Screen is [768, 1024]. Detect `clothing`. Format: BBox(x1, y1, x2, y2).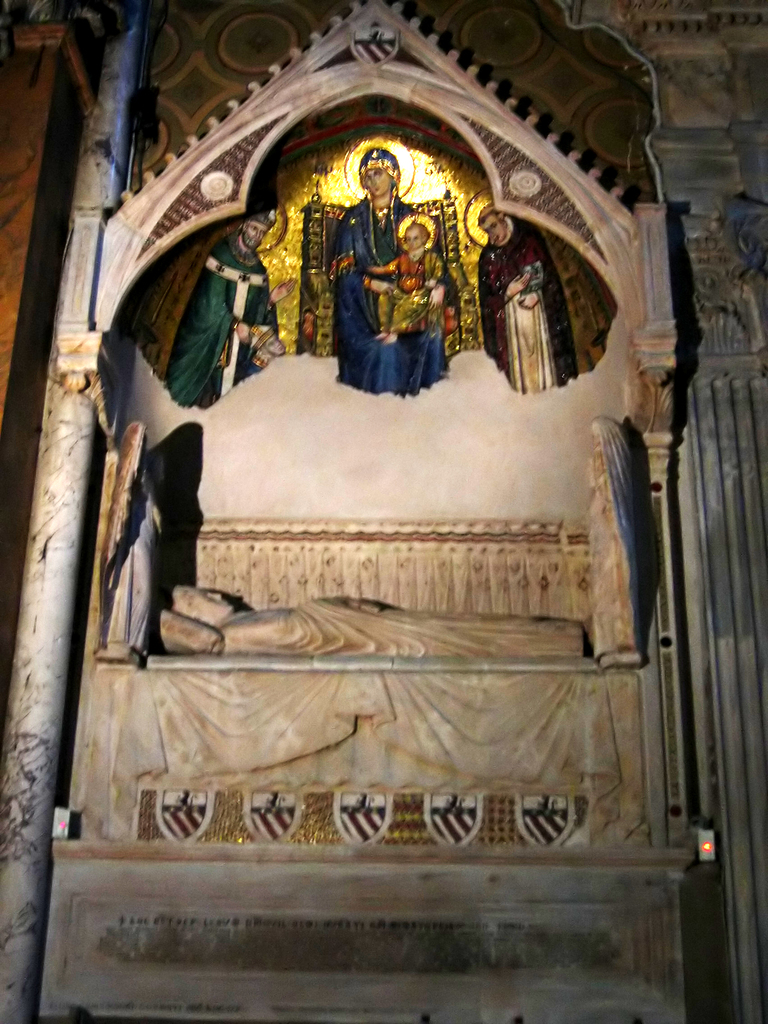
BBox(480, 221, 580, 396).
